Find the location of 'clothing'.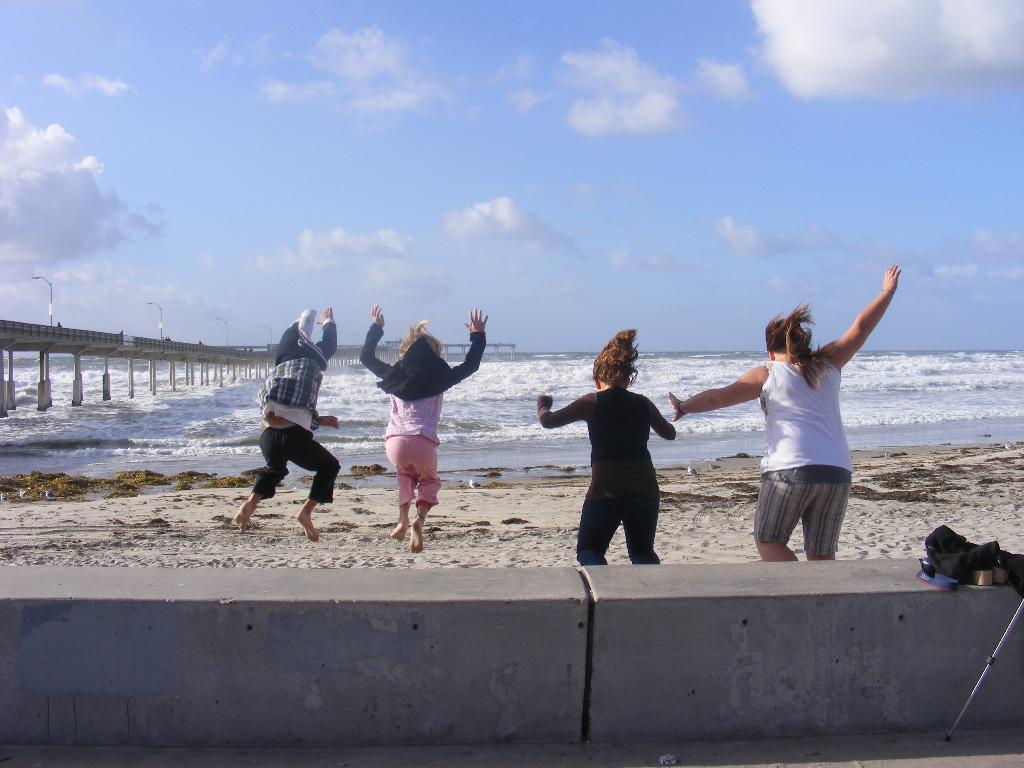
Location: left=745, top=322, right=875, bottom=540.
